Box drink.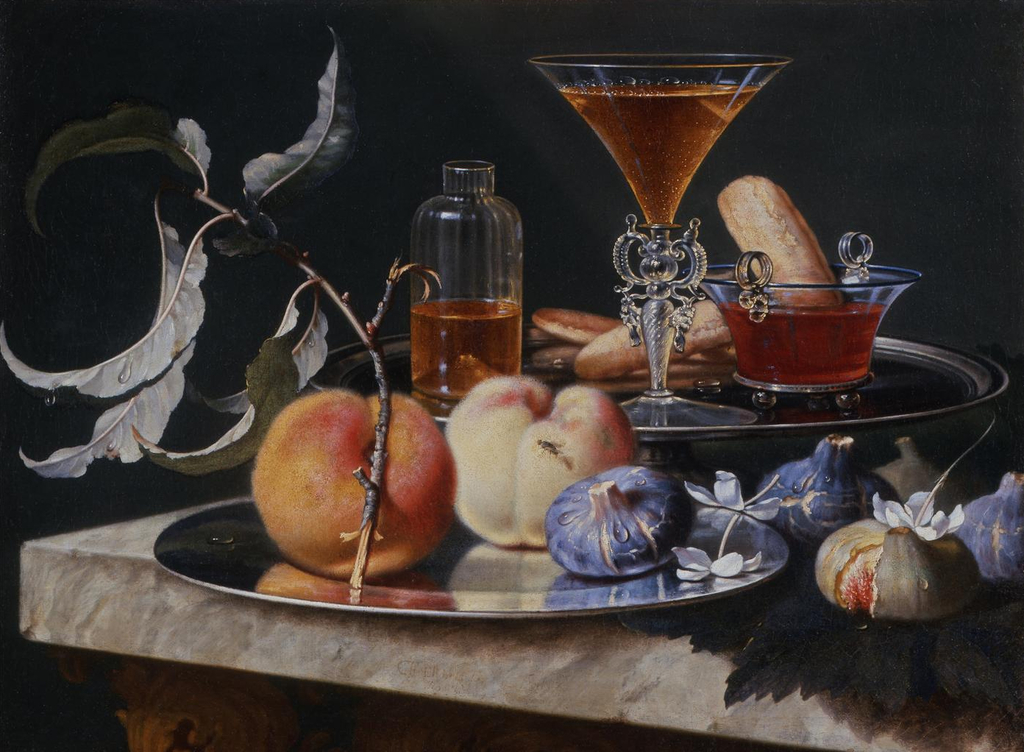
[557, 80, 763, 225].
